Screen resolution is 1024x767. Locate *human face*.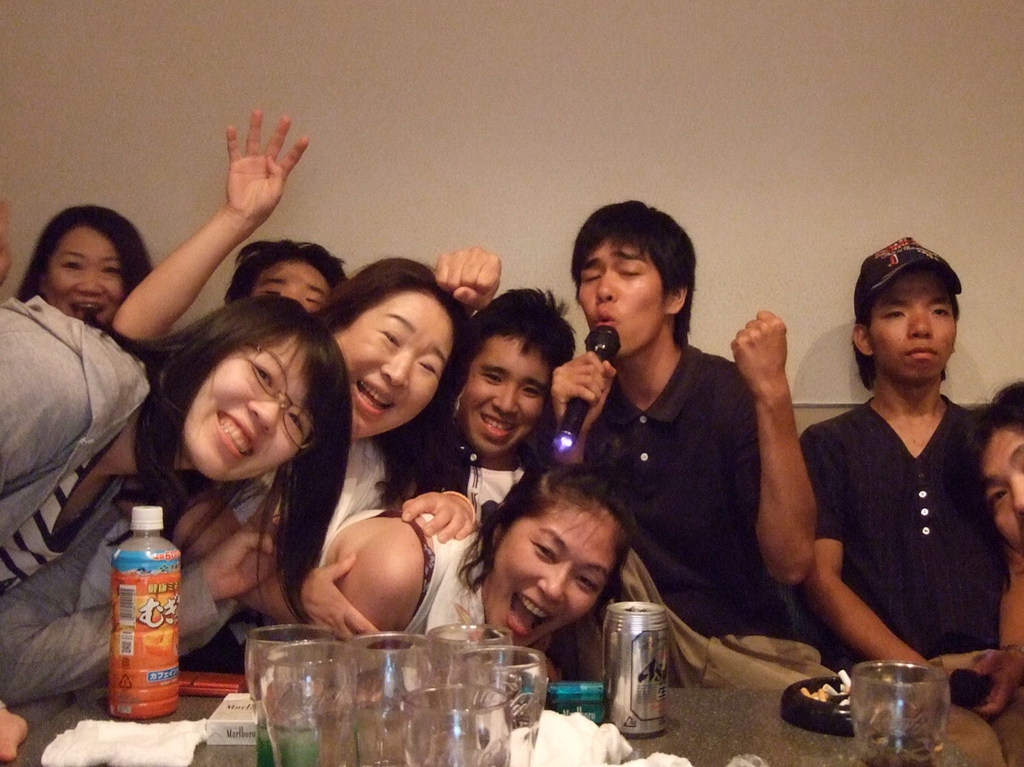
rect(332, 290, 456, 443).
